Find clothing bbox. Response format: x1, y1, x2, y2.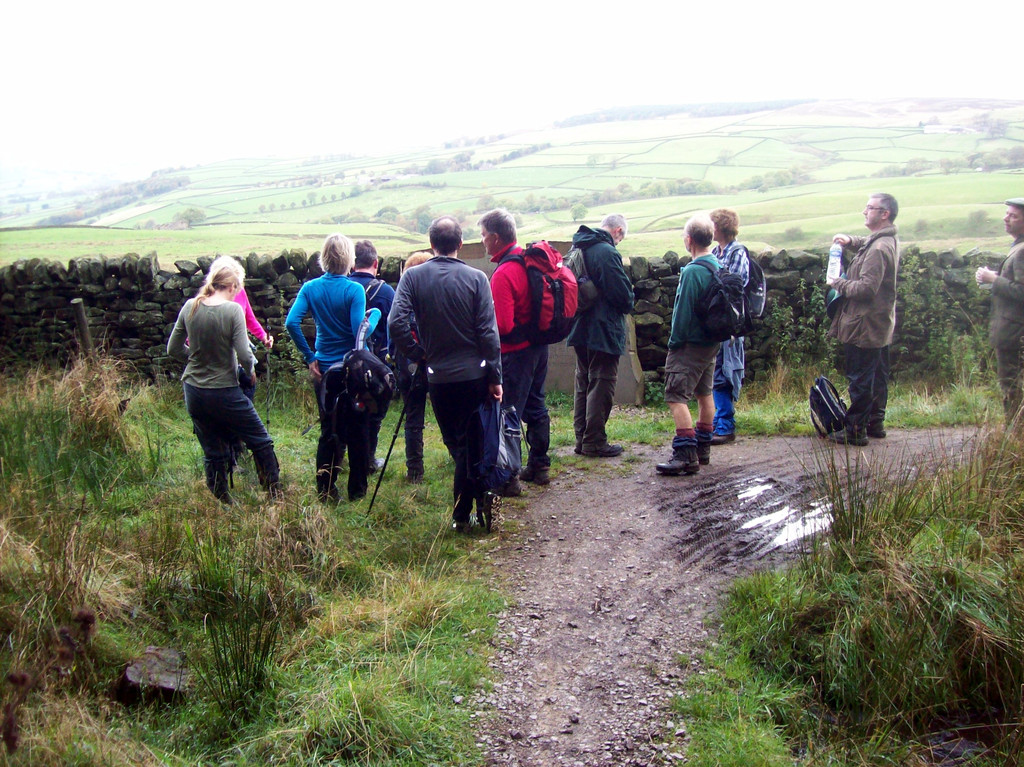
567, 227, 645, 444.
